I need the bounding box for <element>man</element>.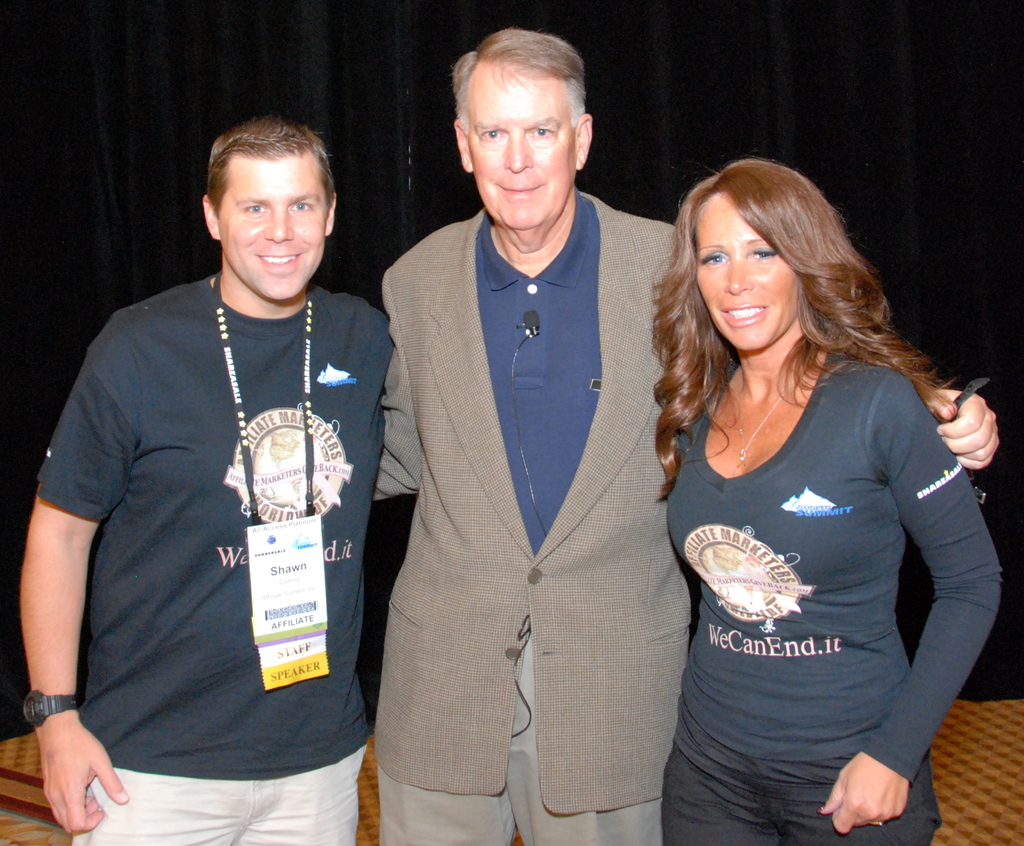
Here it is: box(16, 117, 397, 845).
